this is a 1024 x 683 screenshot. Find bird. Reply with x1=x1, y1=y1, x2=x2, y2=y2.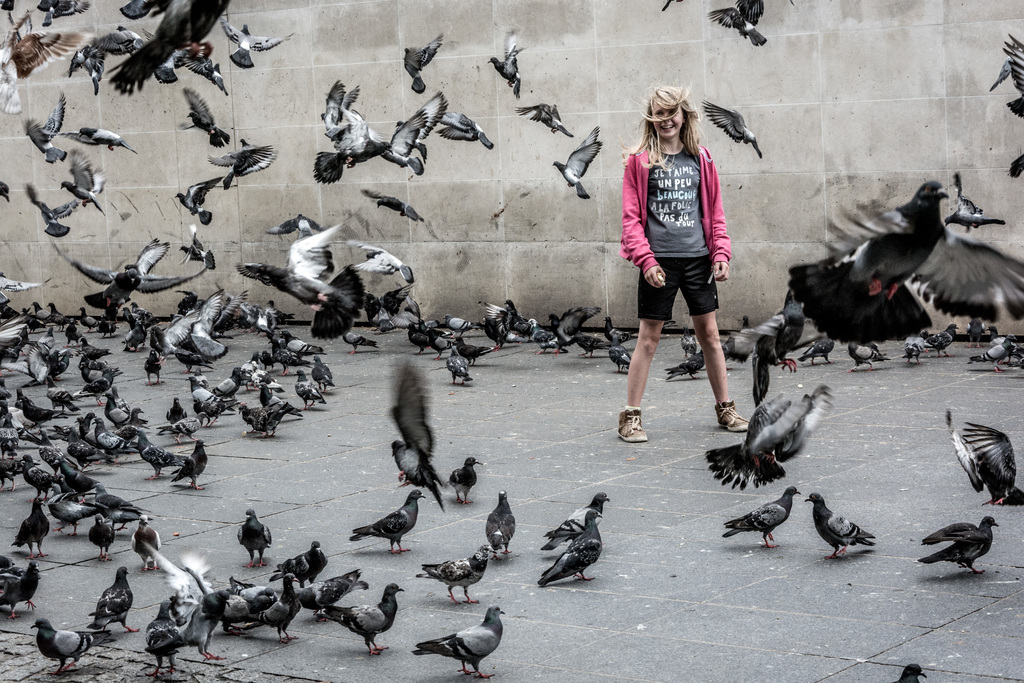
x1=697, y1=95, x2=765, y2=163.
